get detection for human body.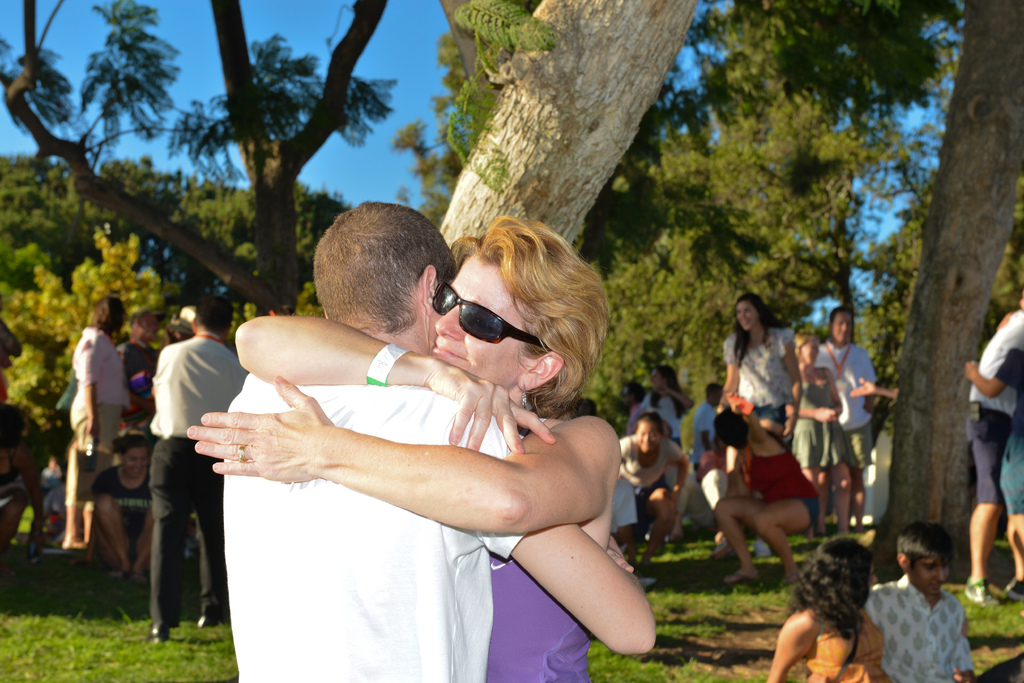
Detection: detection(623, 419, 686, 565).
